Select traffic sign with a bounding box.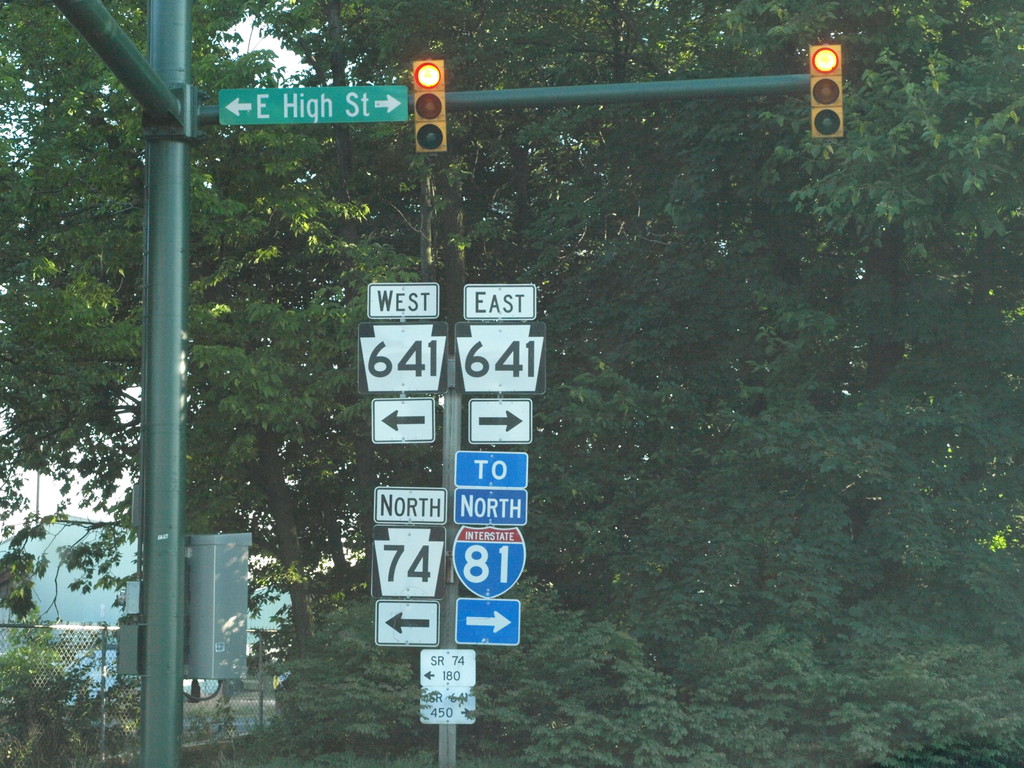
rect(452, 491, 527, 522).
